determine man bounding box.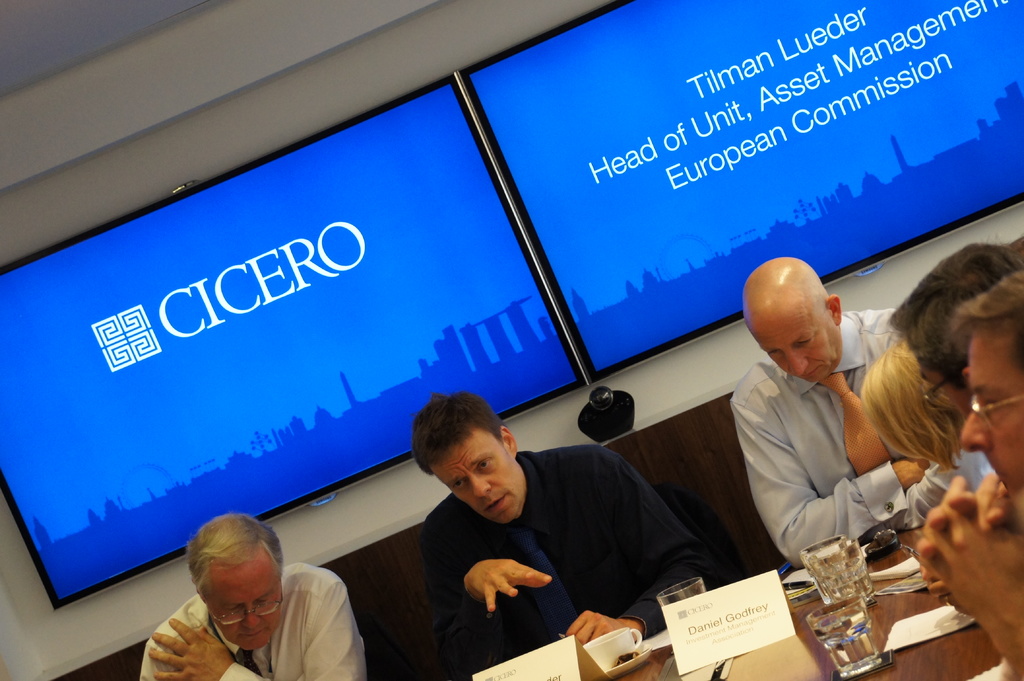
Determined: bbox=[892, 236, 1023, 408].
